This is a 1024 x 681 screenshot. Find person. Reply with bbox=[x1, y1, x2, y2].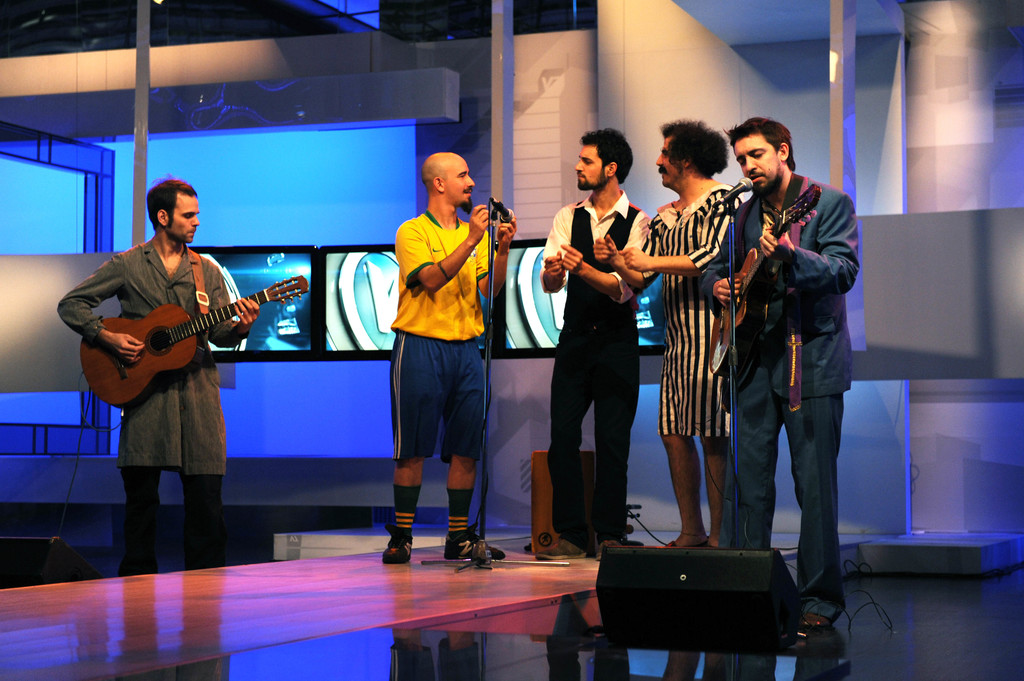
bbox=[701, 115, 859, 632].
